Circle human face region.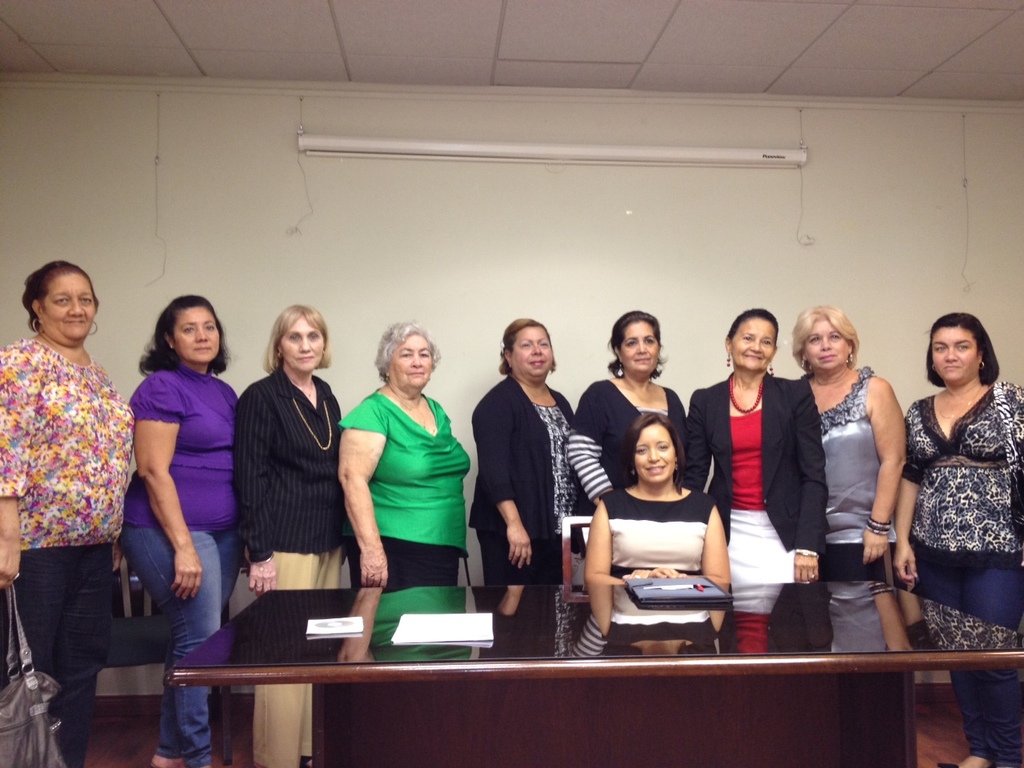
Region: x1=929, y1=325, x2=975, y2=382.
